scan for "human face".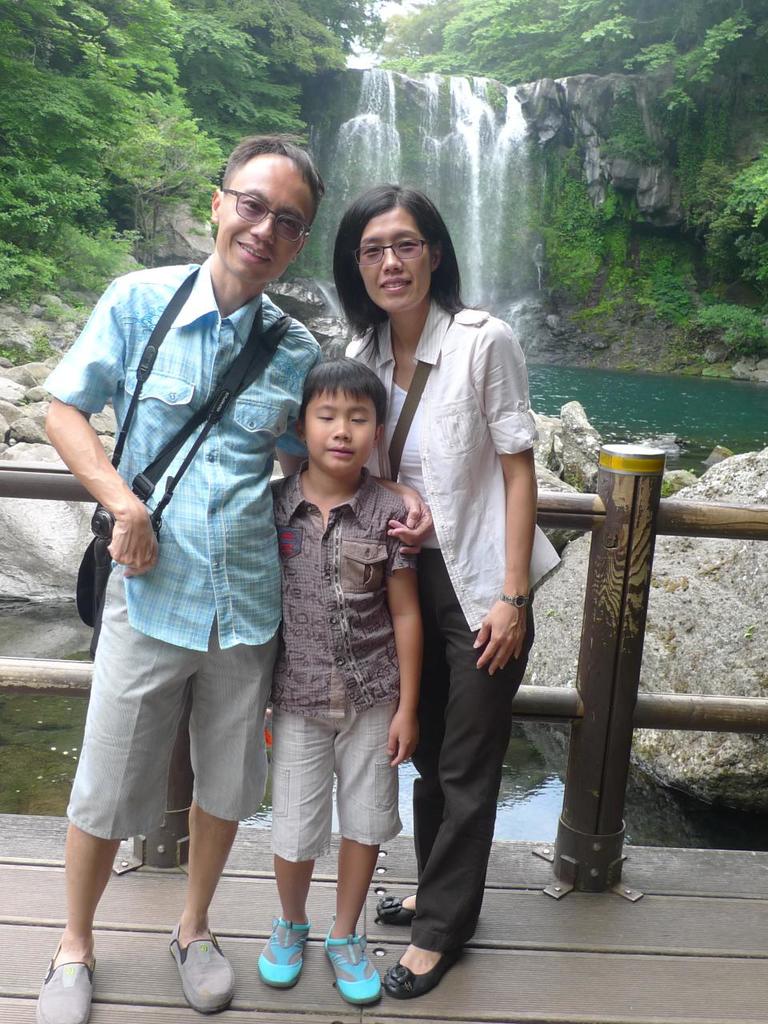
Scan result: [left=218, top=151, right=314, bottom=280].
